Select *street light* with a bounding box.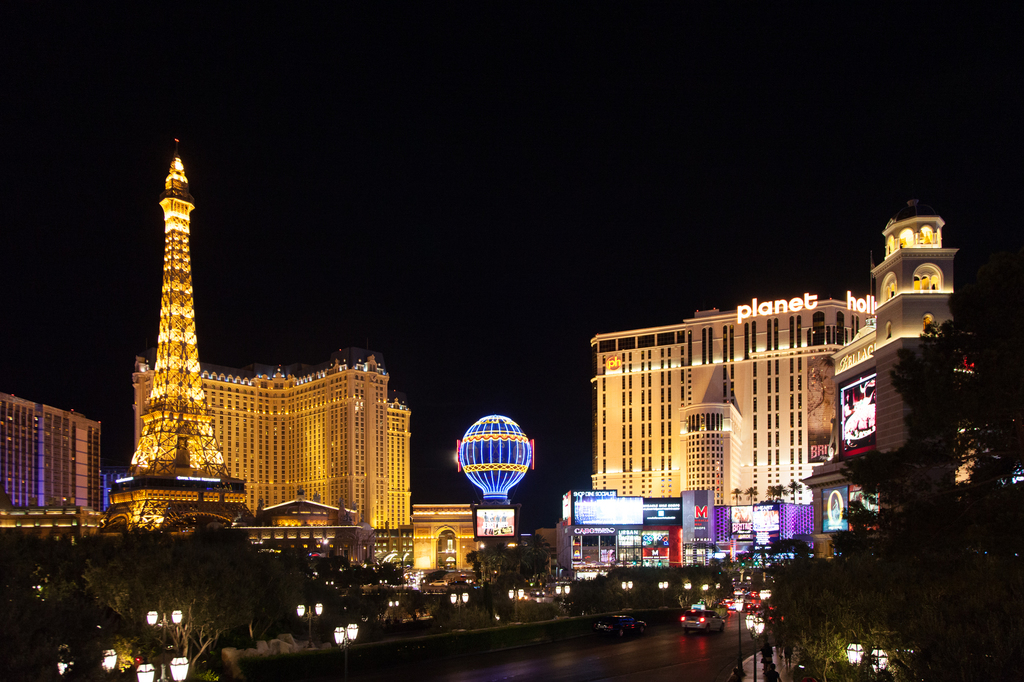
rect(507, 585, 525, 619).
